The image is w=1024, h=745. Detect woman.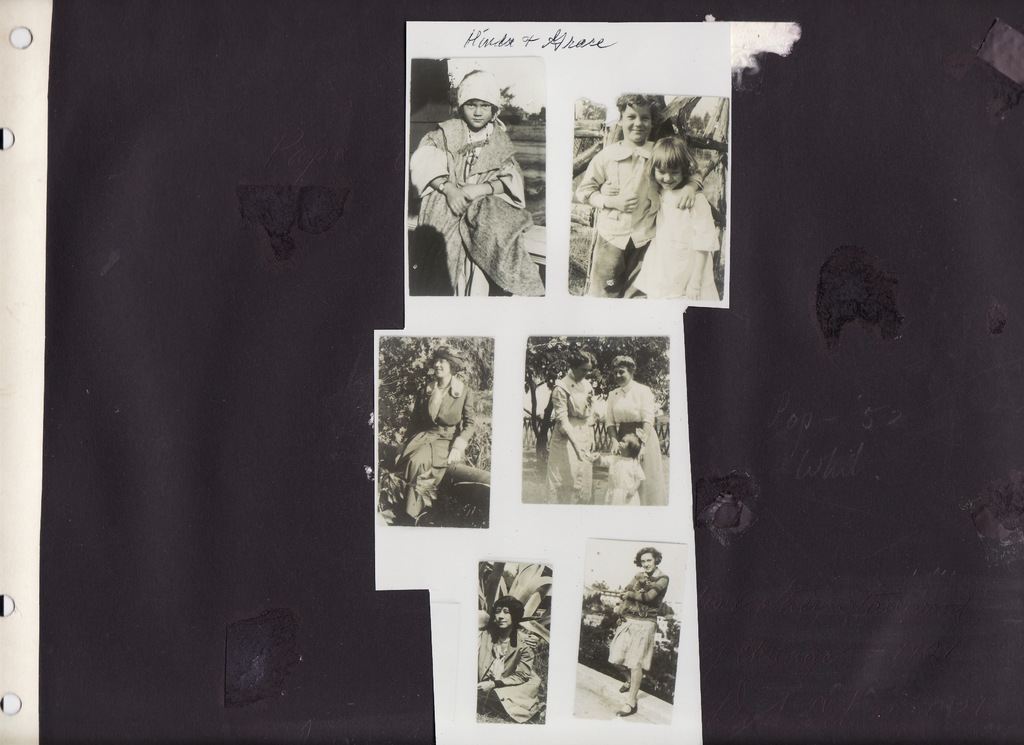
Detection: 541:340:603:519.
